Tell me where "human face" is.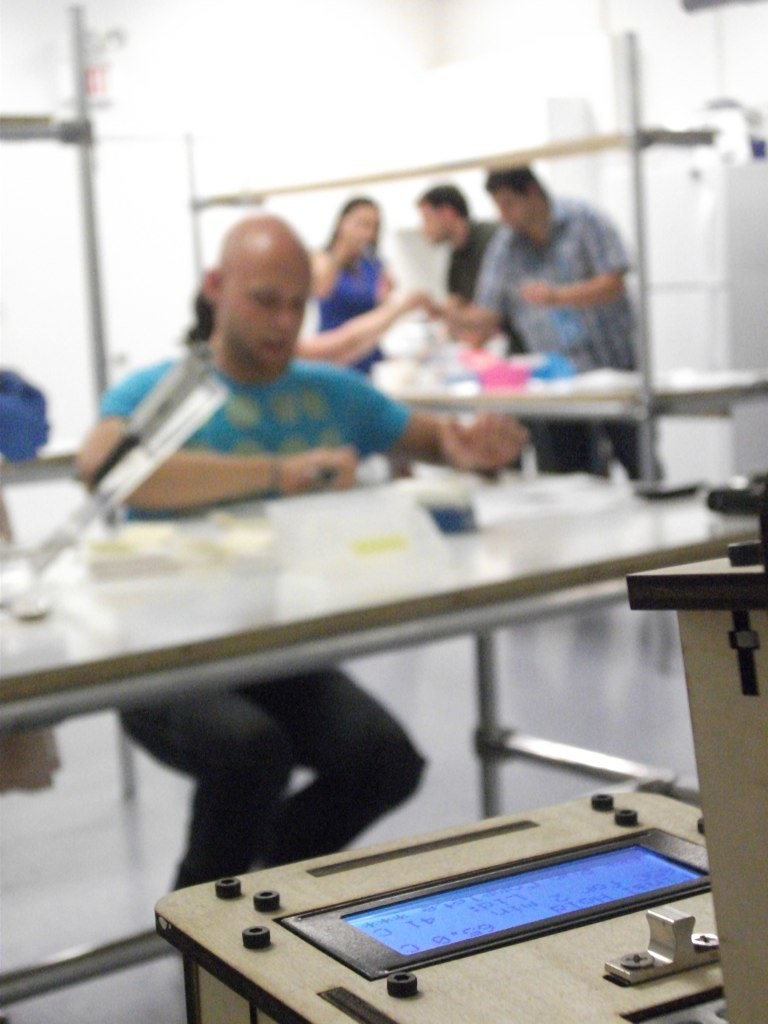
"human face" is at box=[220, 267, 309, 378].
